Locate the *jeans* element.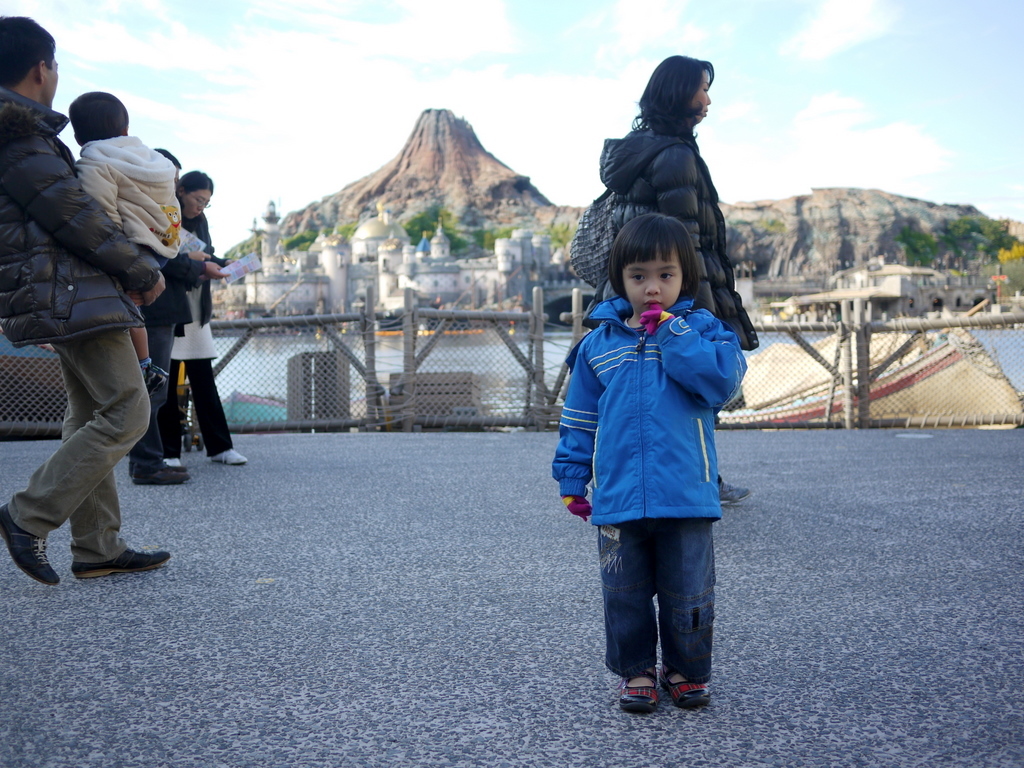
Element bbox: locate(8, 328, 151, 565).
